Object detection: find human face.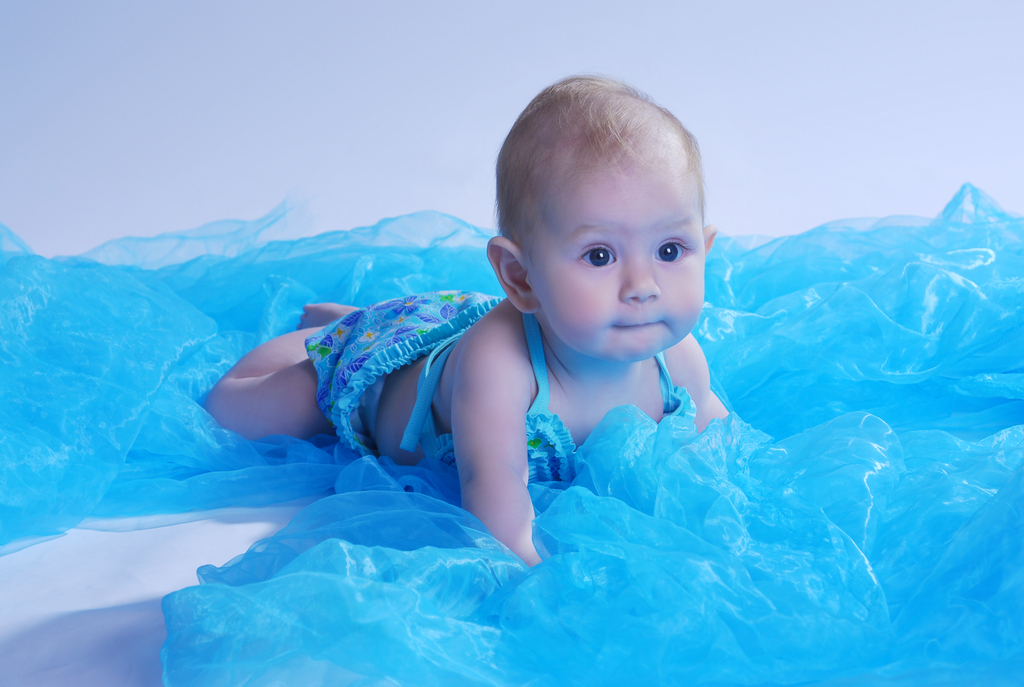
bbox(522, 153, 708, 352).
